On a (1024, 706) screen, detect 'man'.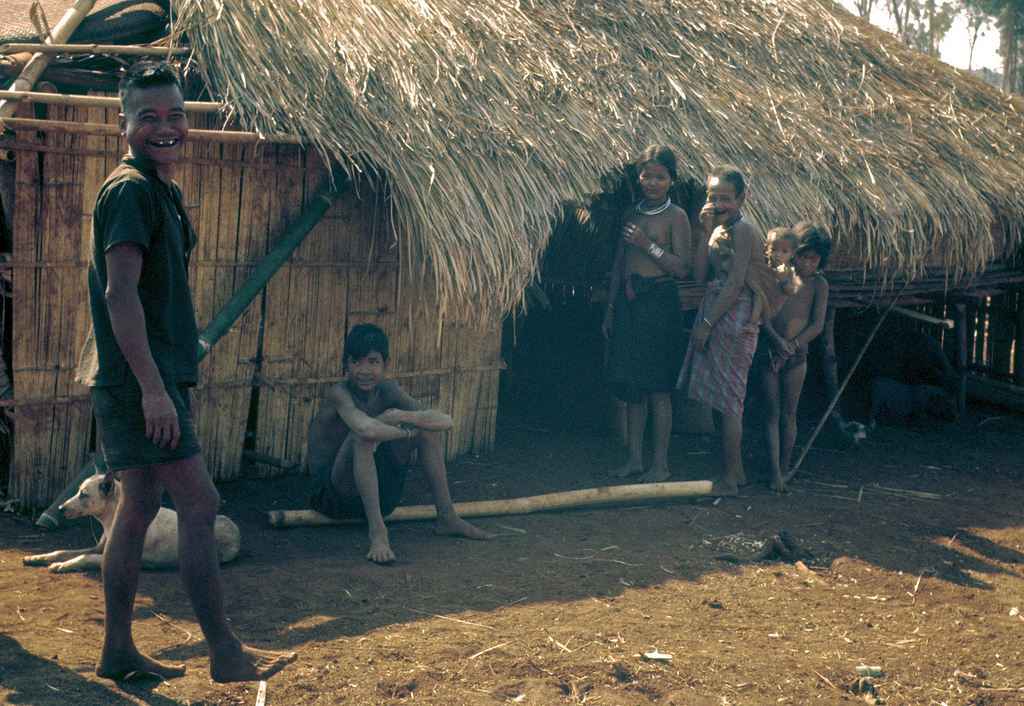
select_region(79, 54, 300, 678).
